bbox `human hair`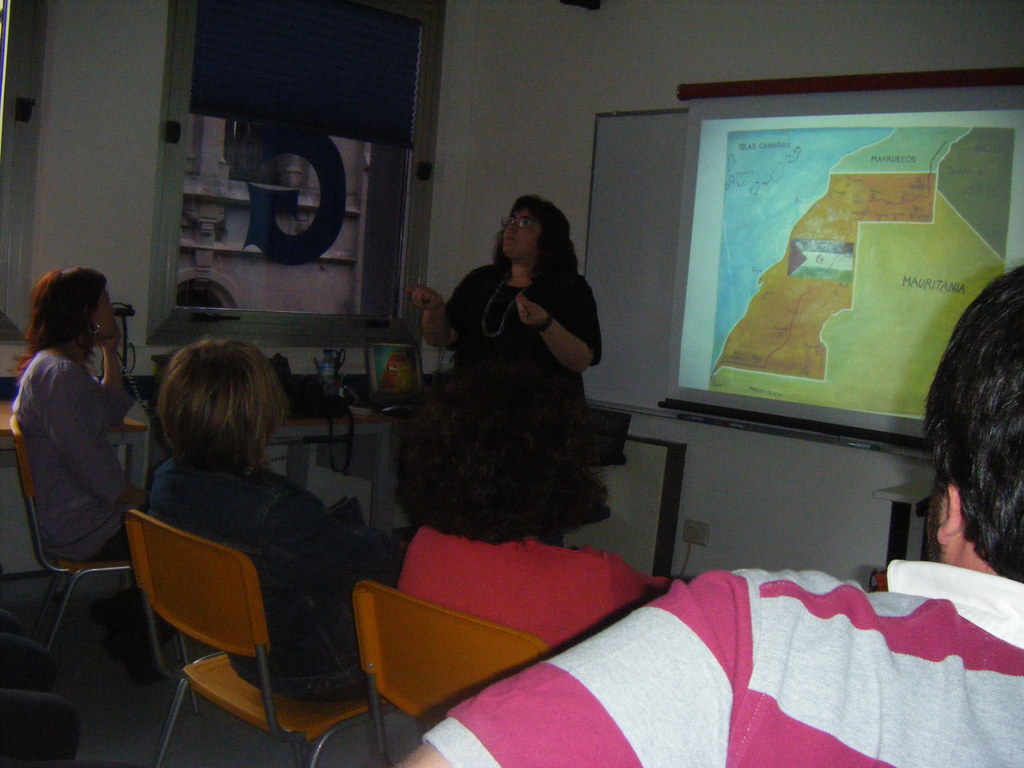
locate(925, 262, 1023, 586)
